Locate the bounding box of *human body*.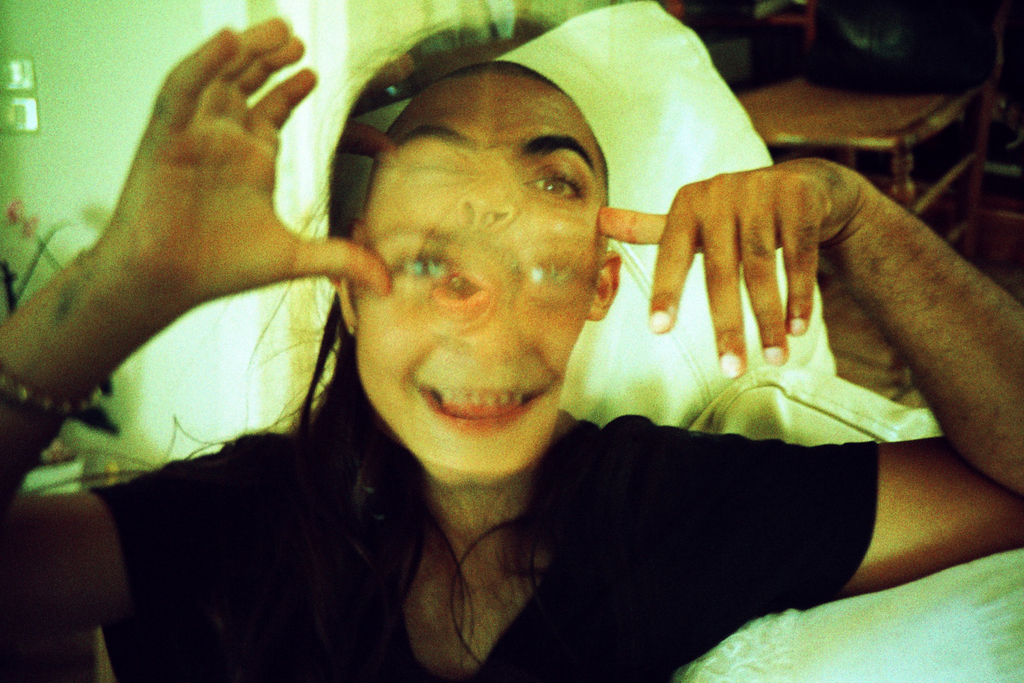
Bounding box: (0,14,1023,682).
